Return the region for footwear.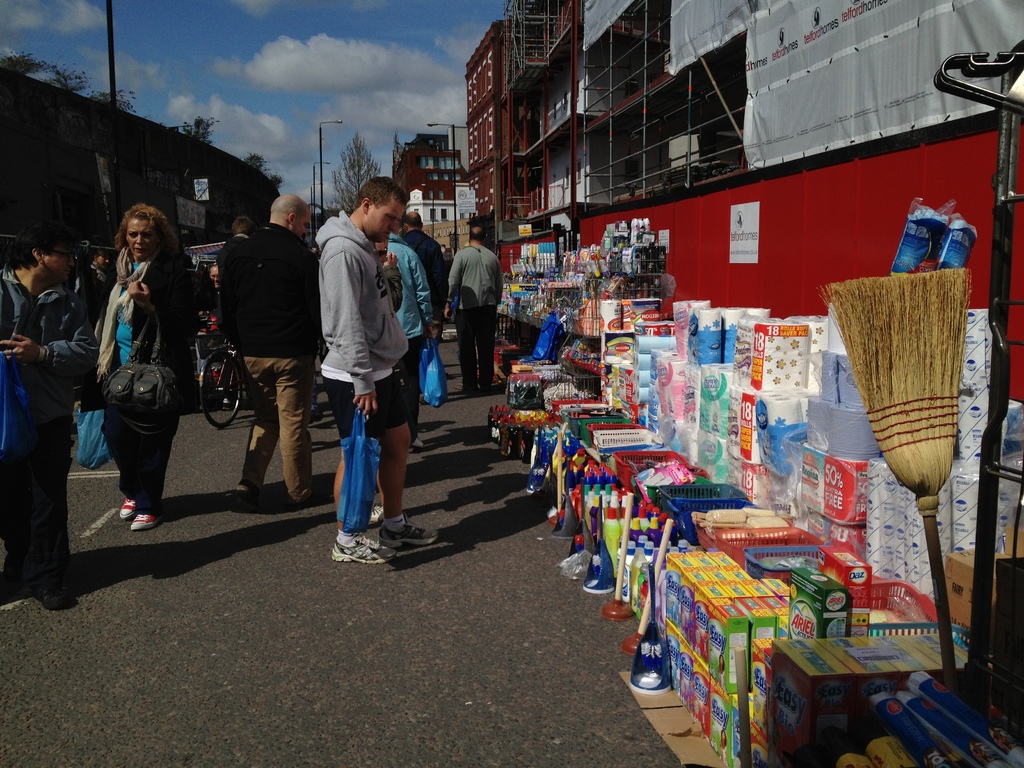
(x1=115, y1=487, x2=146, y2=518).
